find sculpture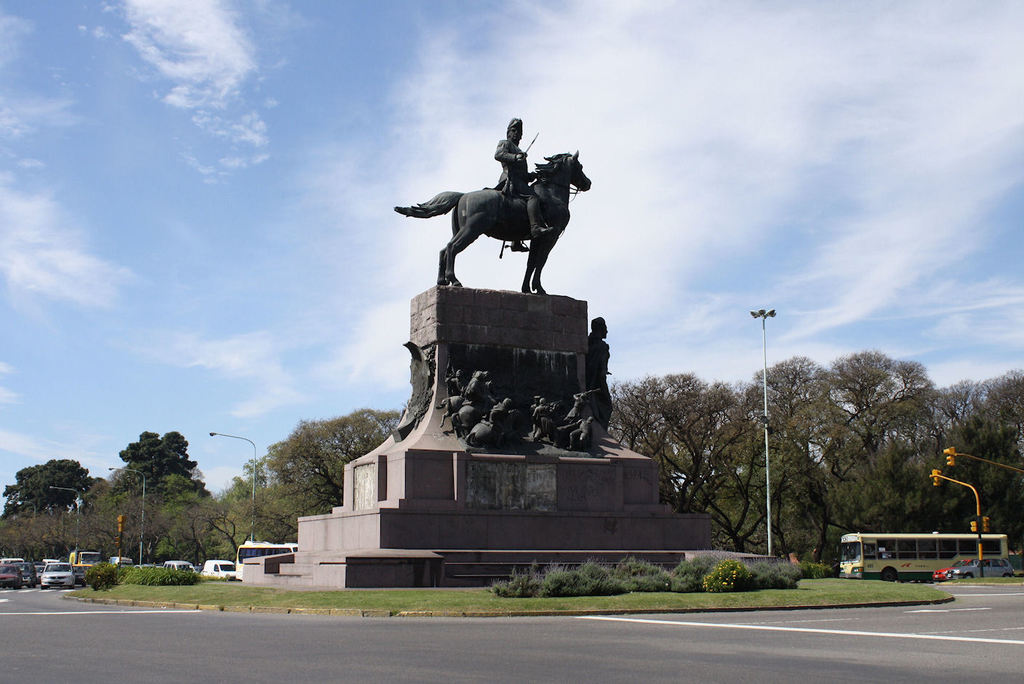
select_region(396, 124, 603, 297)
